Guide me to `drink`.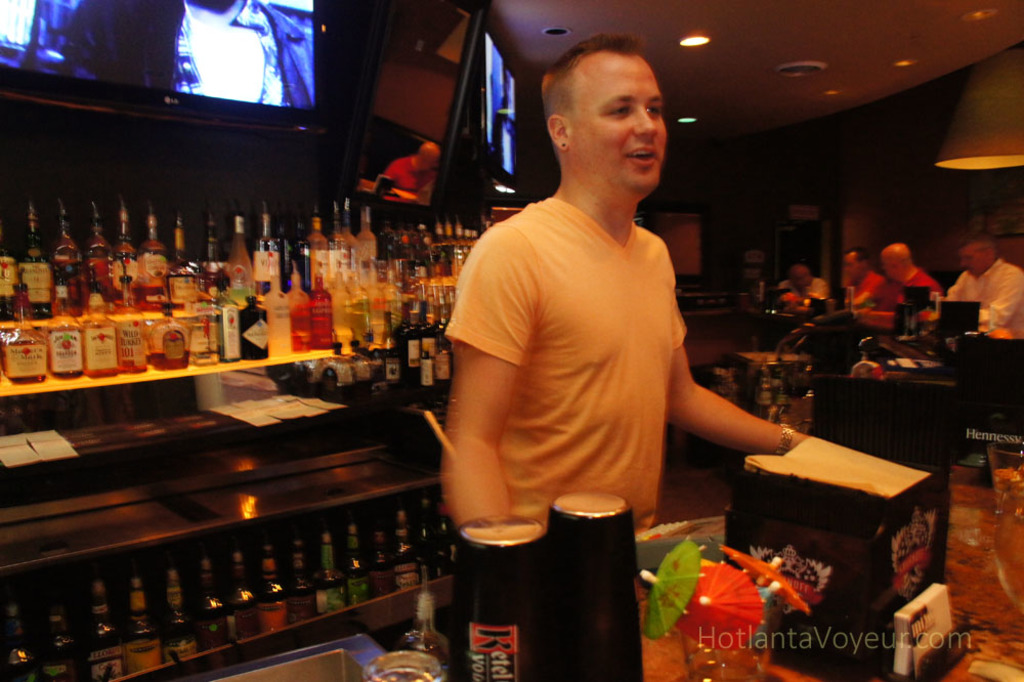
Guidance: 344 542 376 607.
